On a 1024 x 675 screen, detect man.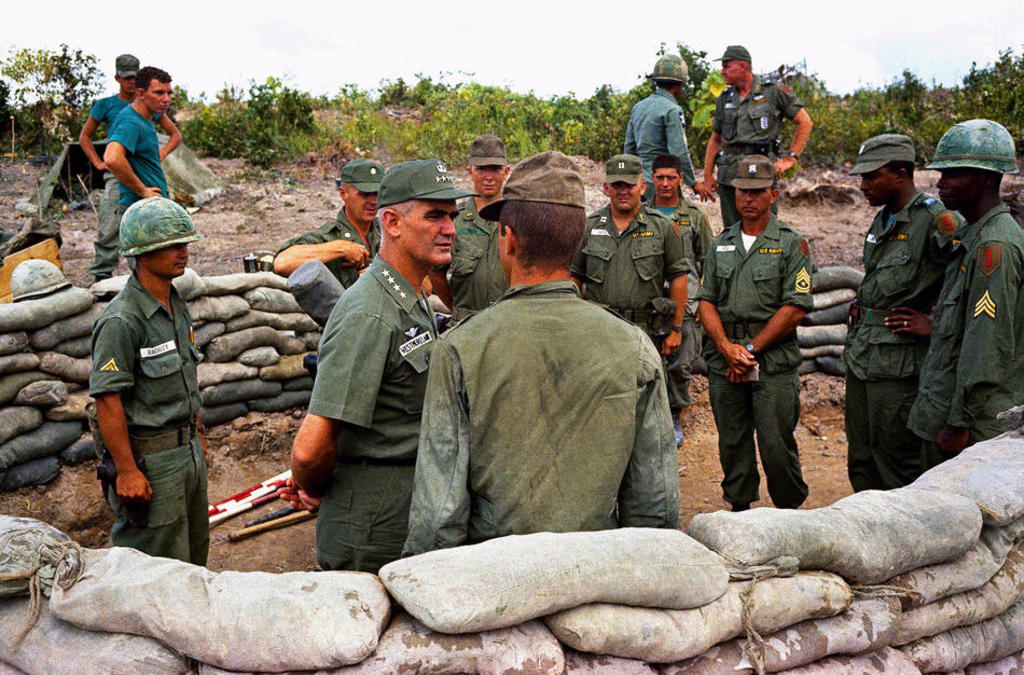
[105, 65, 176, 216].
